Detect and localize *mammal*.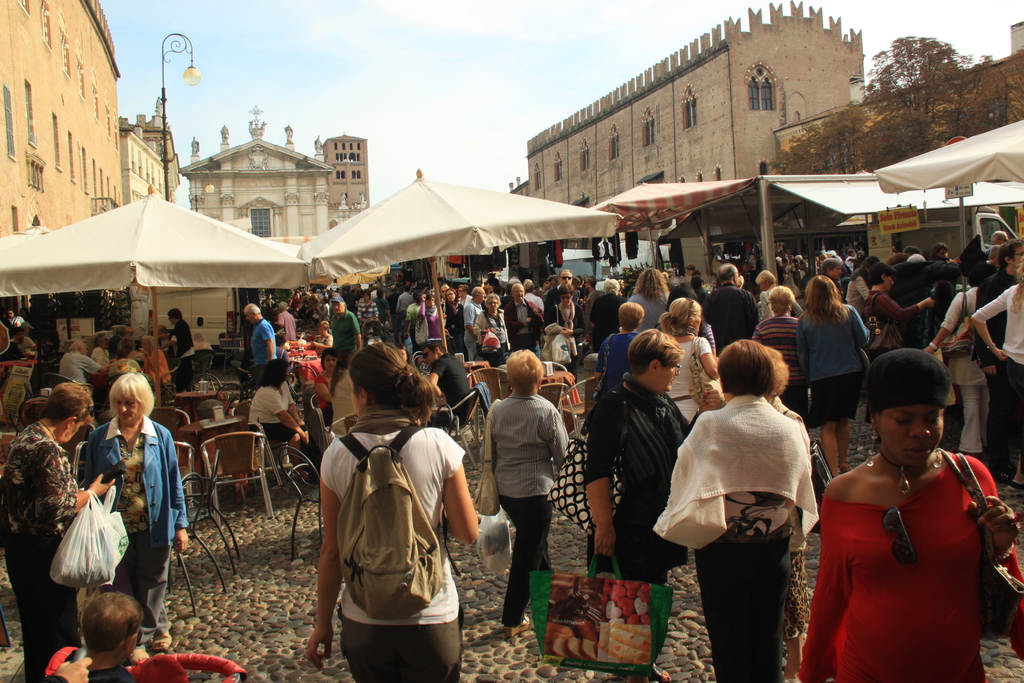
Localized at (x1=142, y1=331, x2=173, y2=395).
